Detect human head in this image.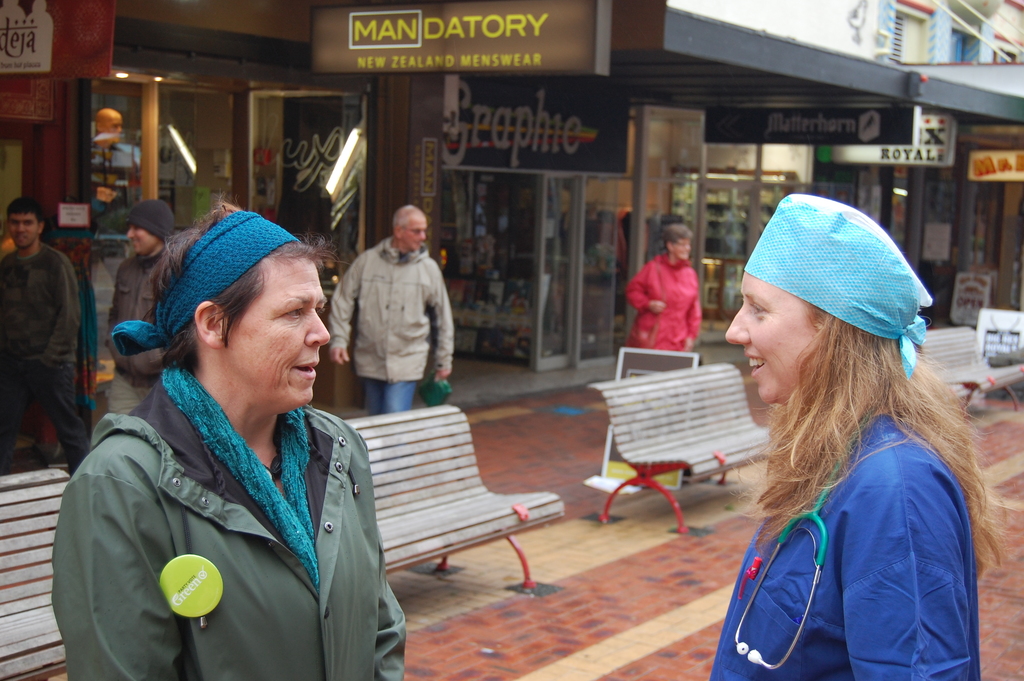
Detection: bbox=(121, 199, 172, 258).
